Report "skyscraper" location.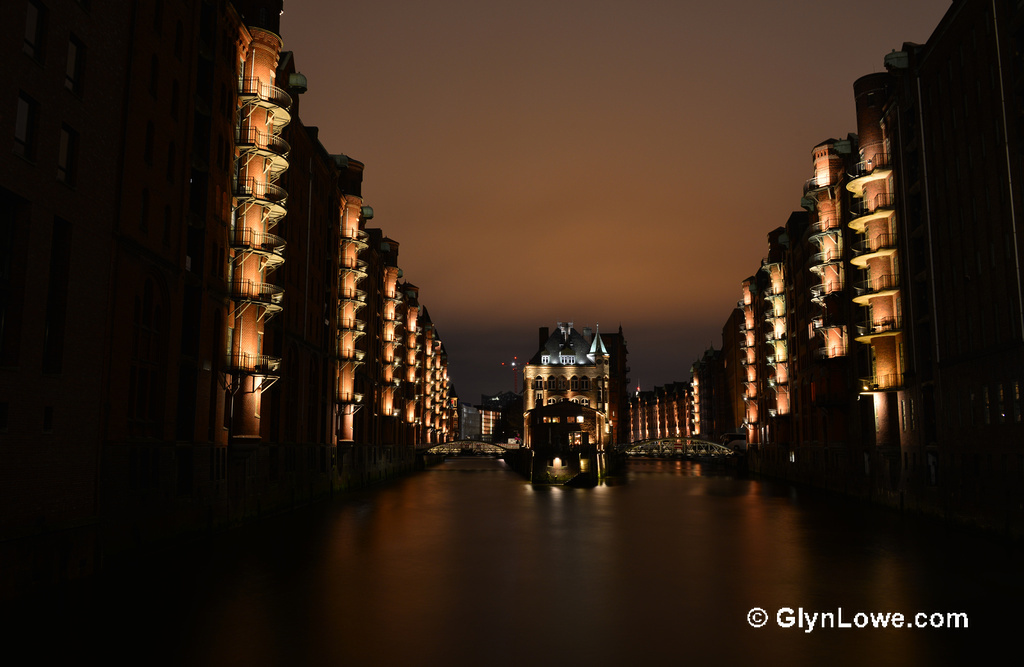
Report: <bbox>0, 0, 302, 487</bbox>.
